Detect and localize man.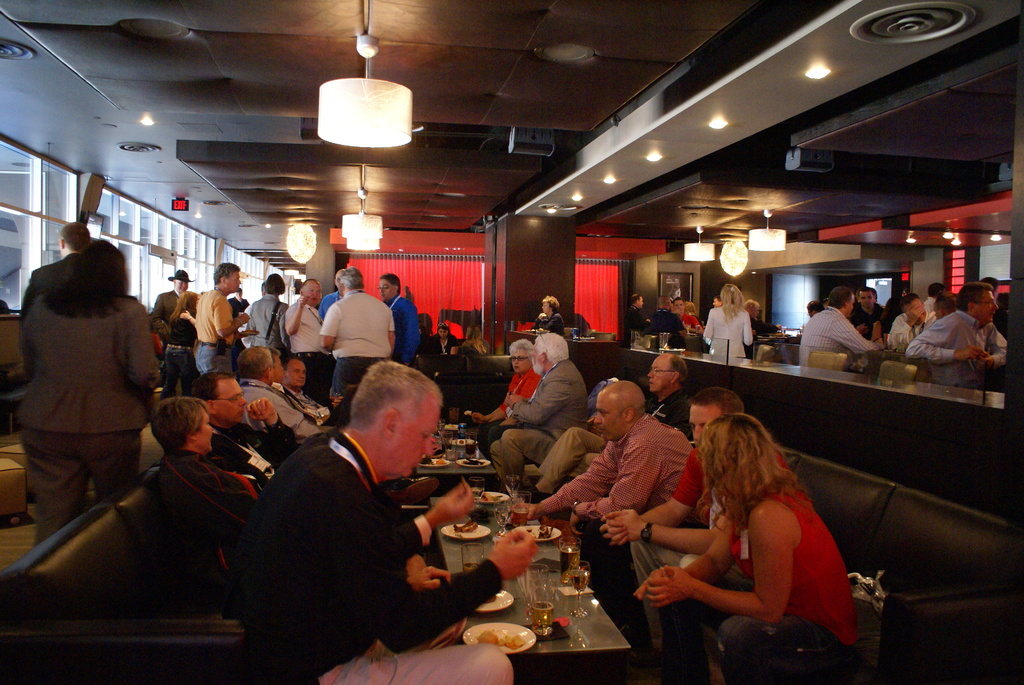
Localized at Rect(189, 370, 298, 491).
